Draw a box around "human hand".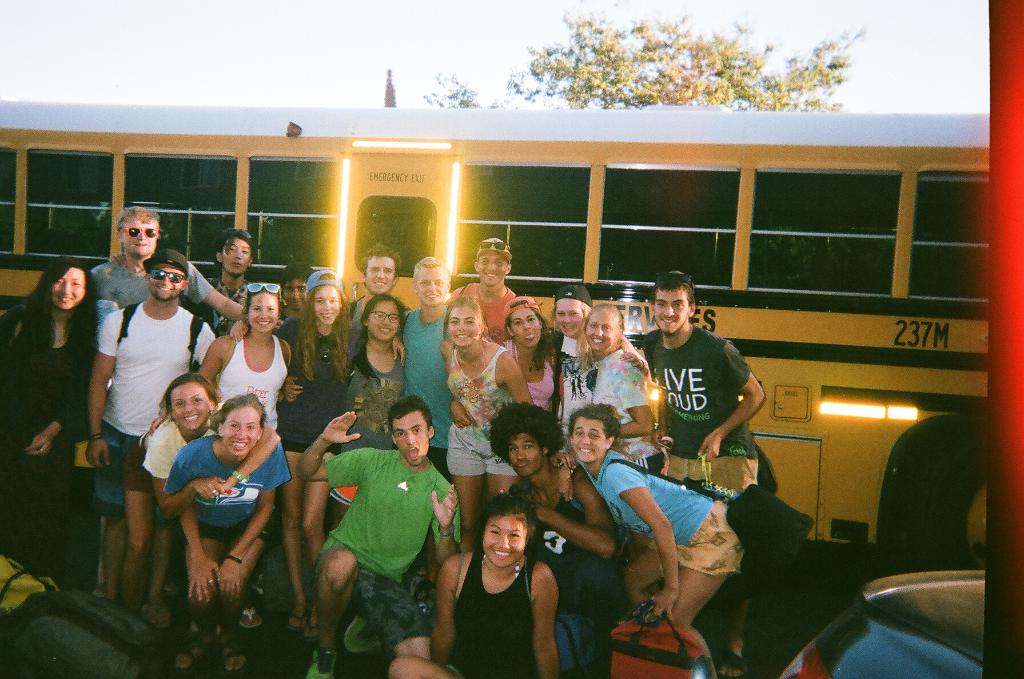
[431,483,458,531].
